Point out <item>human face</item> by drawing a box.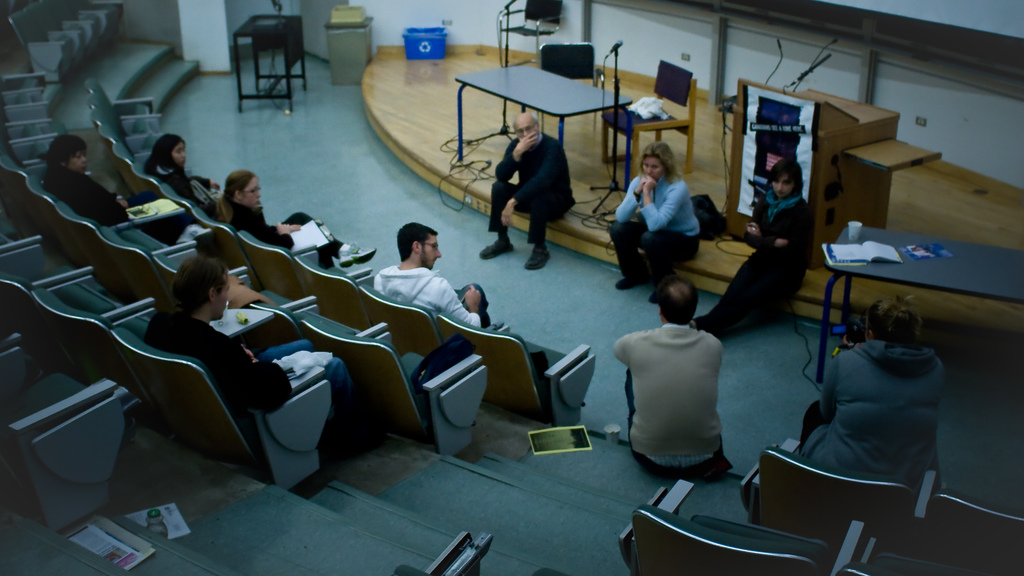
locate(212, 270, 238, 316).
